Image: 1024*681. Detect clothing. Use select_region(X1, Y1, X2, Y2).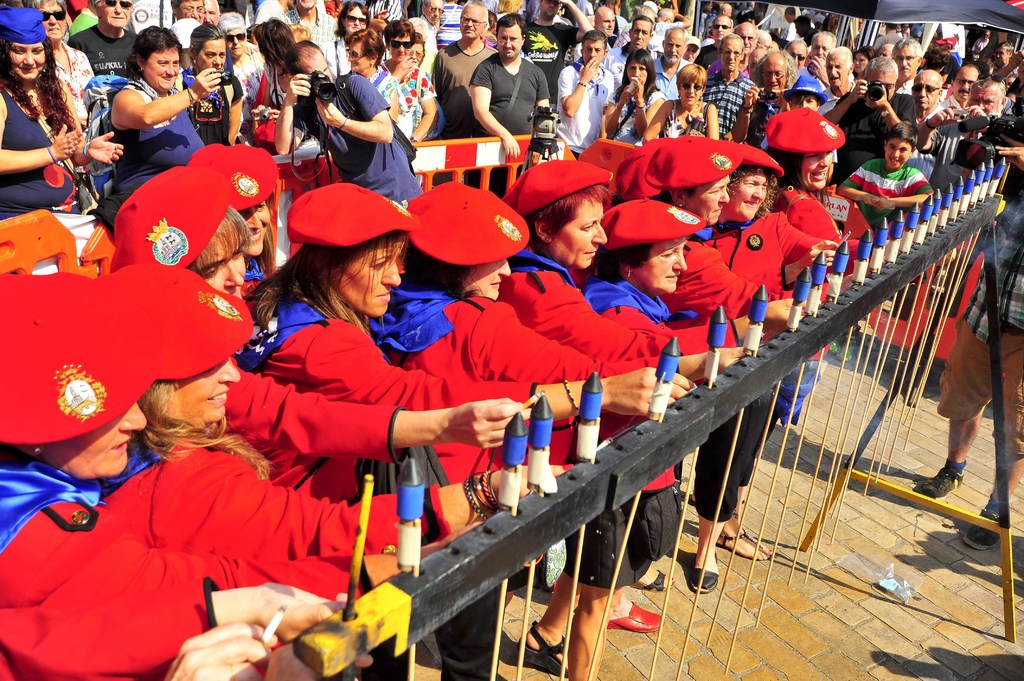
select_region(466, 57, 571, 150).
